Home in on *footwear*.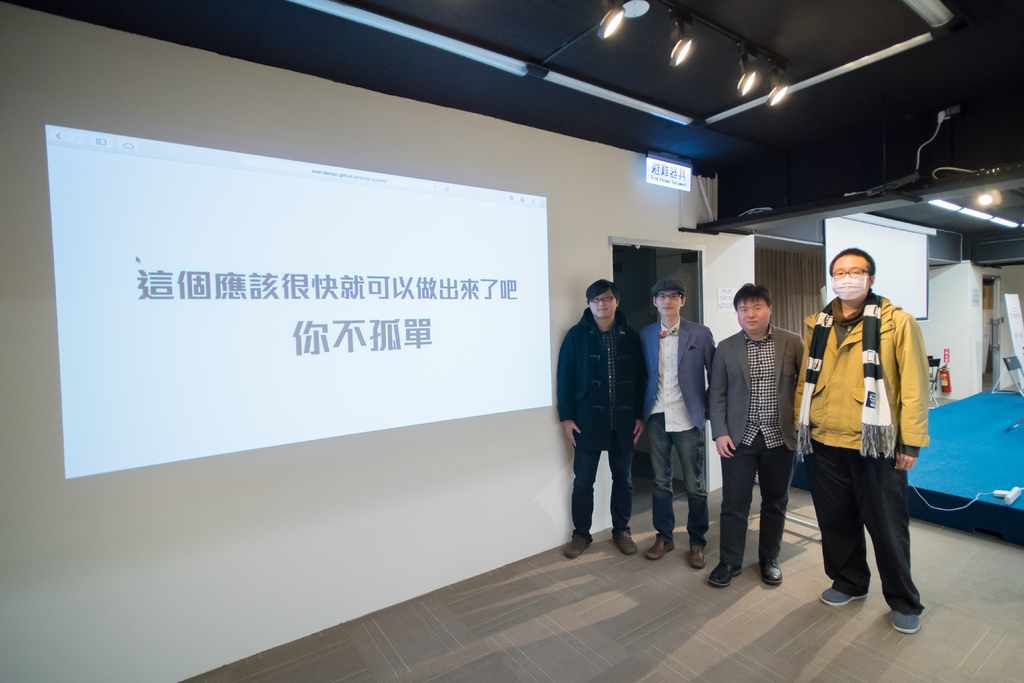
Homed in at crop(648, 533, 673, 559).
